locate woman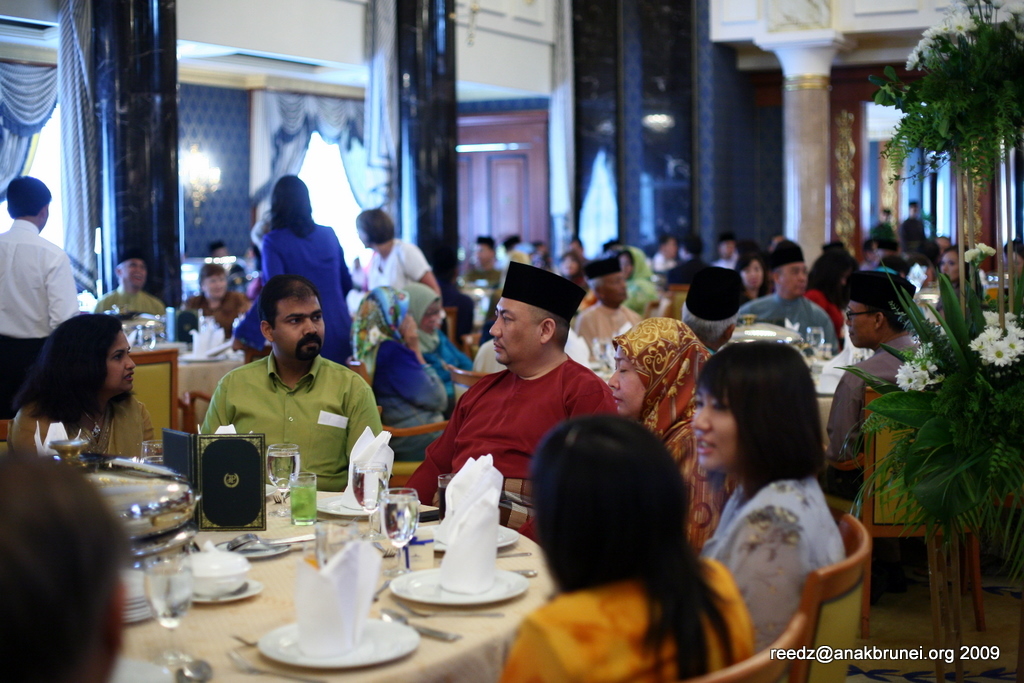
Rect(9, 308, 170, 481)
